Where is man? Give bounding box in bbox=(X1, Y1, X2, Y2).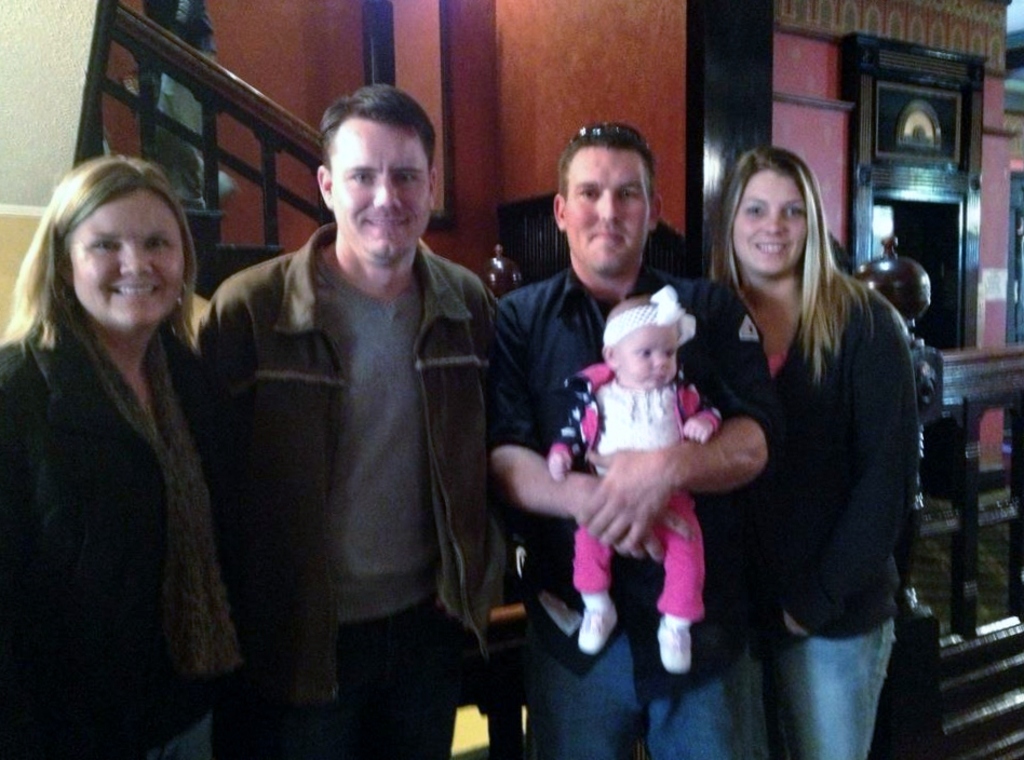
bbox=(485, 123, 769, 759).
